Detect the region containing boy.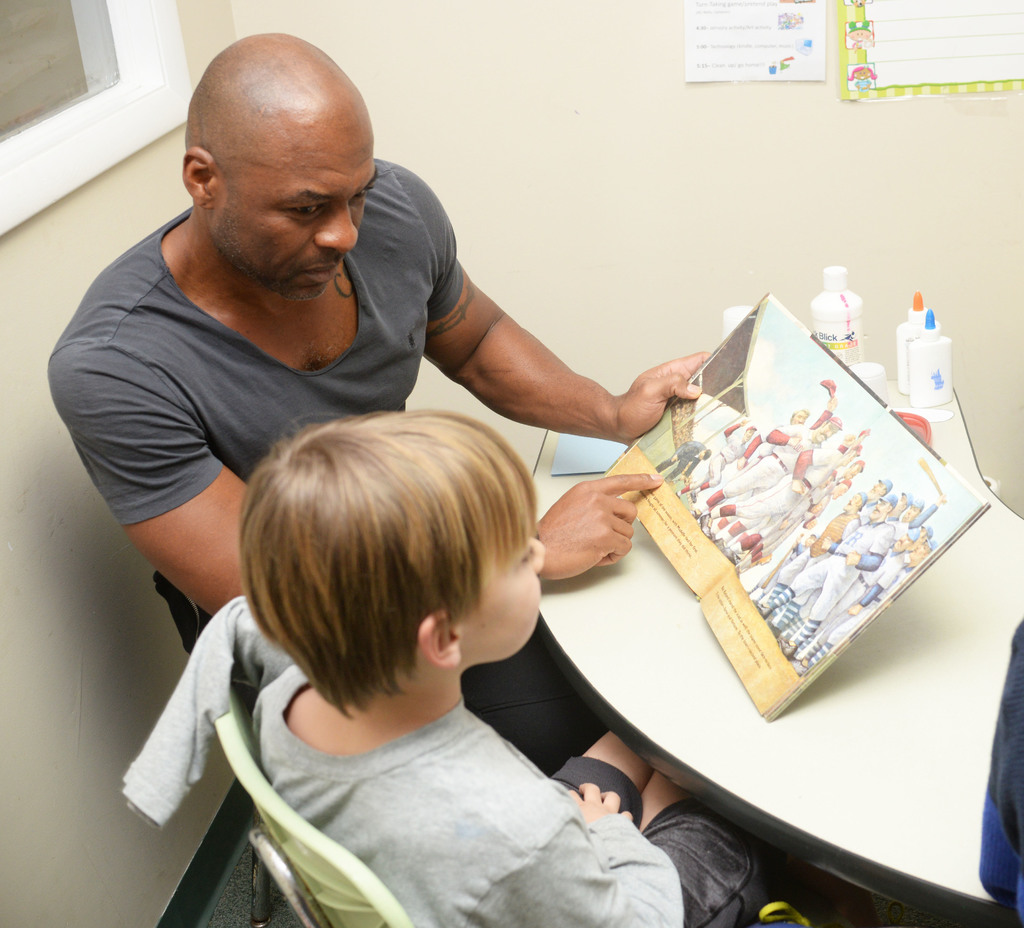
crop(243, 393, 740, 927).
